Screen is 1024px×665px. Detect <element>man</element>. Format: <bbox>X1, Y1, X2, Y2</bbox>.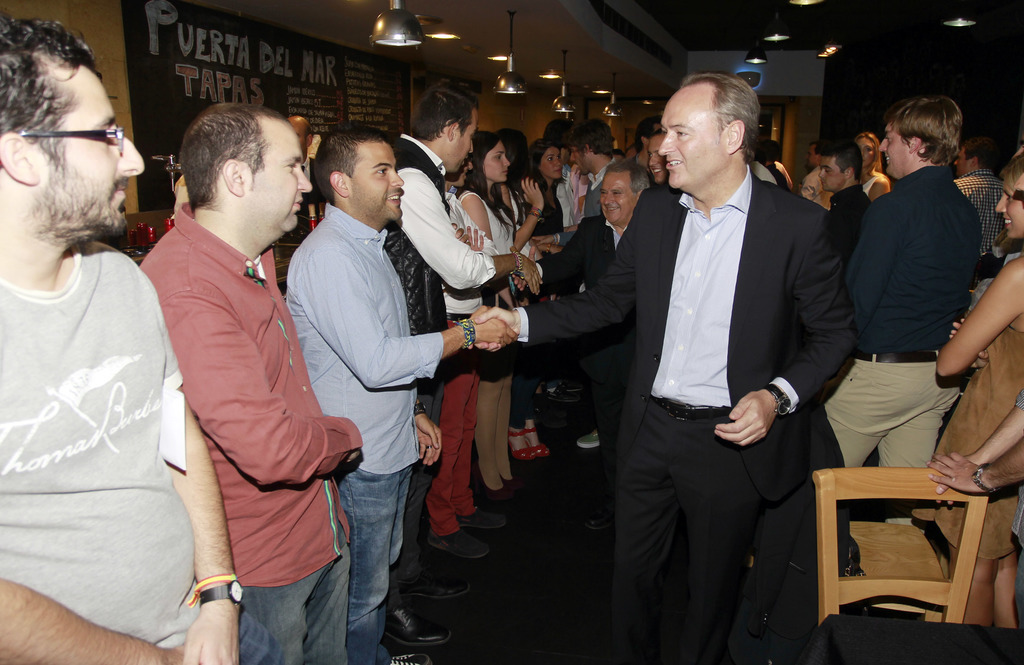
<bbox>824, 93, 986, 475</bbox>.
